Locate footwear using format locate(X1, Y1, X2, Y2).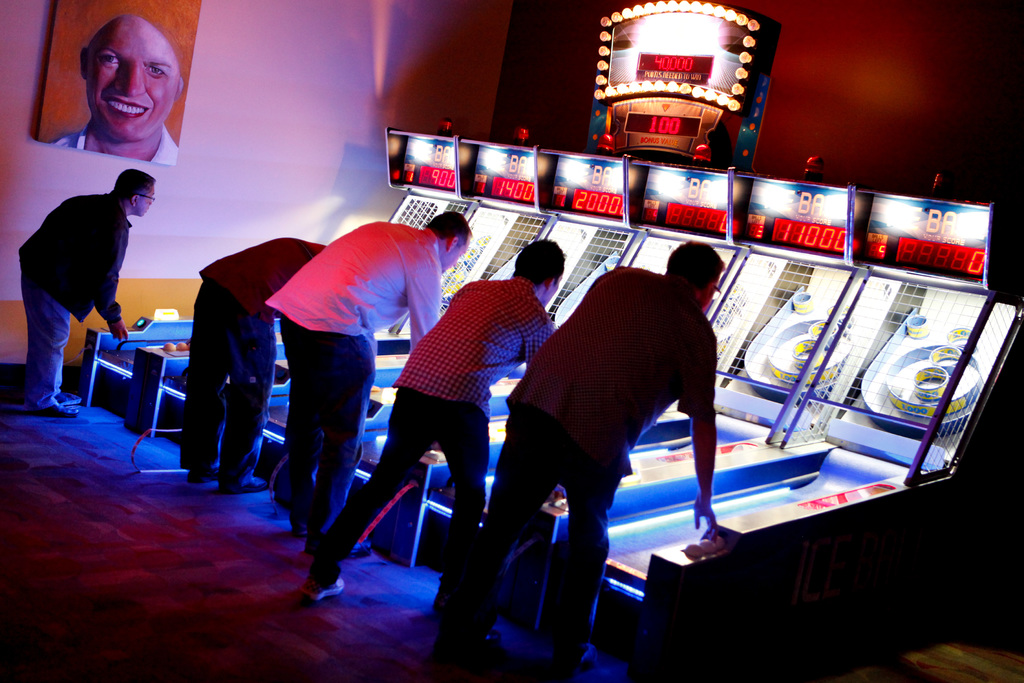
locate(185, 462, 218, 483).
